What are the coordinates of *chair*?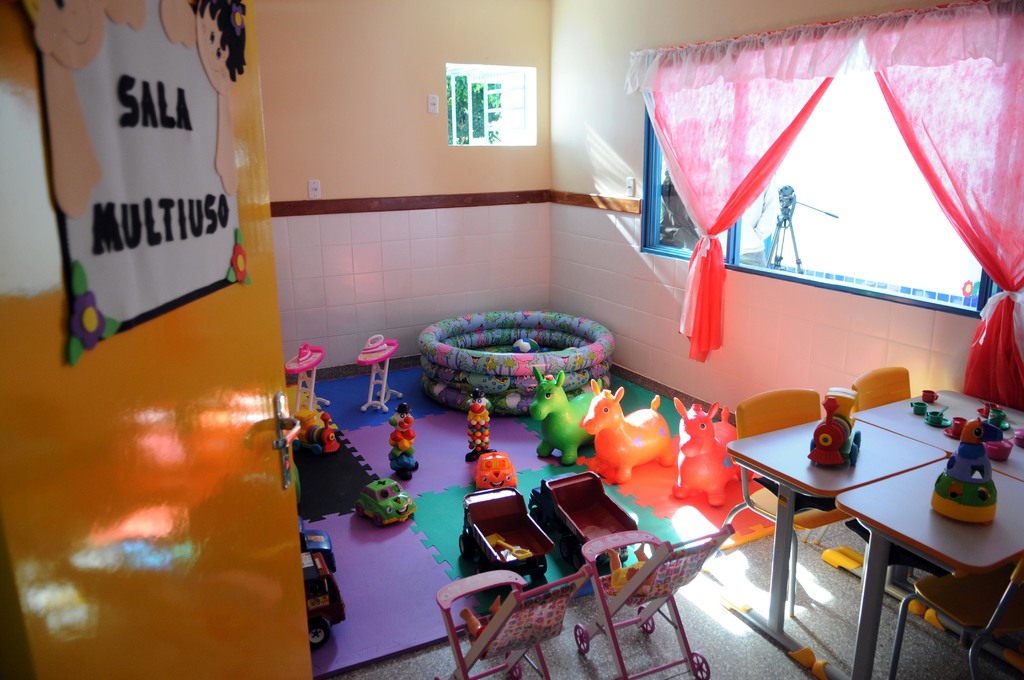
(890, 553, 1023, 679).
